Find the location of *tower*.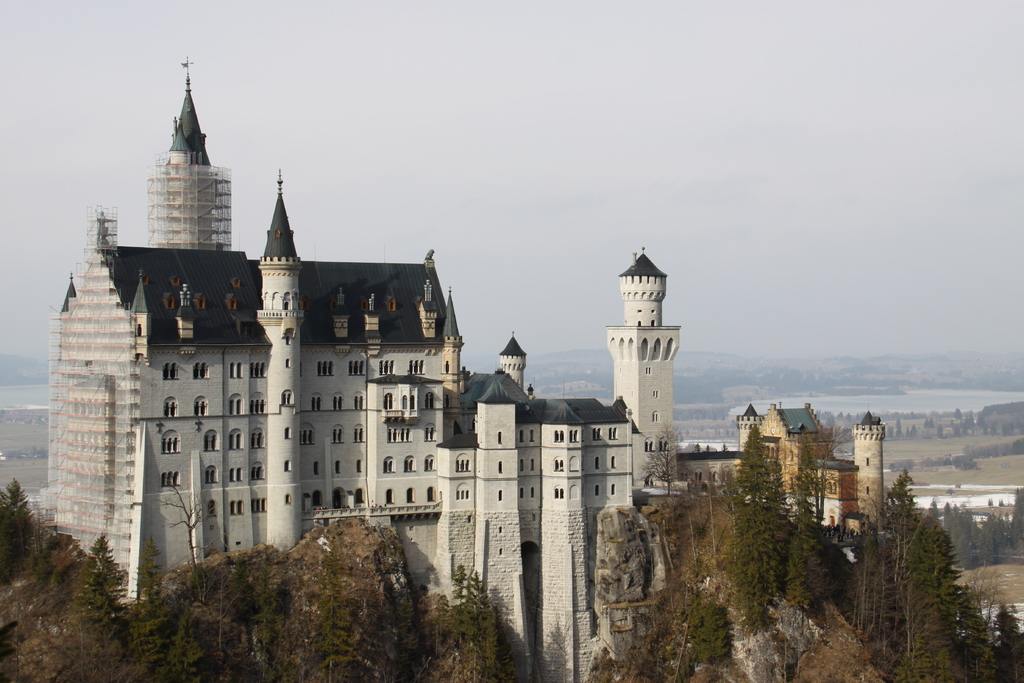
Location: 605:251:684:533.
